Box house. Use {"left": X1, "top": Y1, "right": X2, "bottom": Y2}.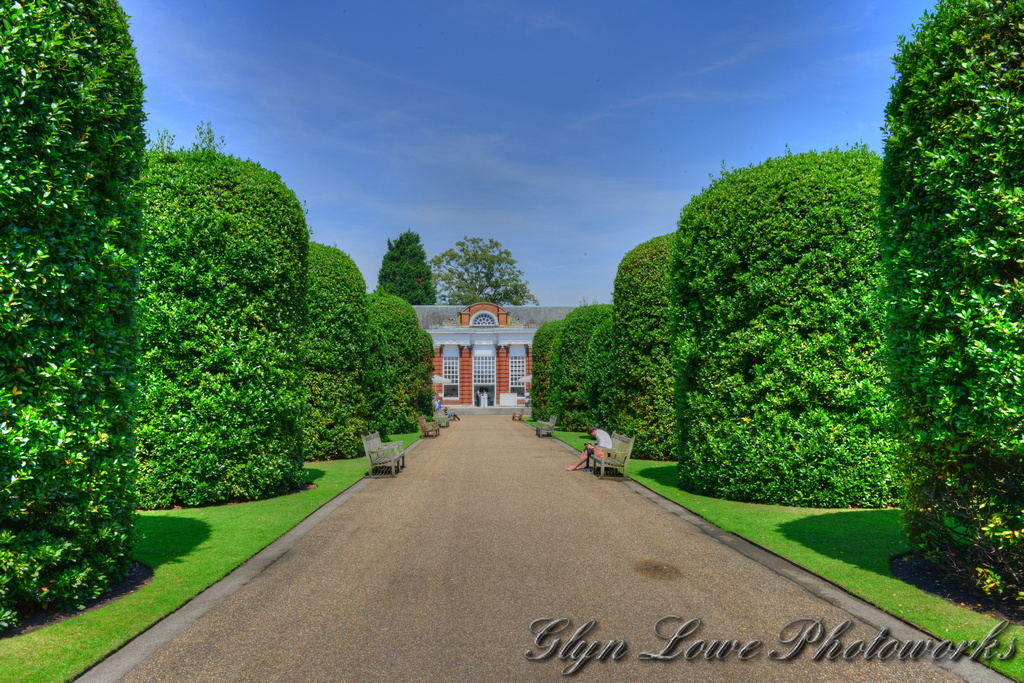
{"left": 400, "top": 295, "right": 565, "bottom": 421}.
